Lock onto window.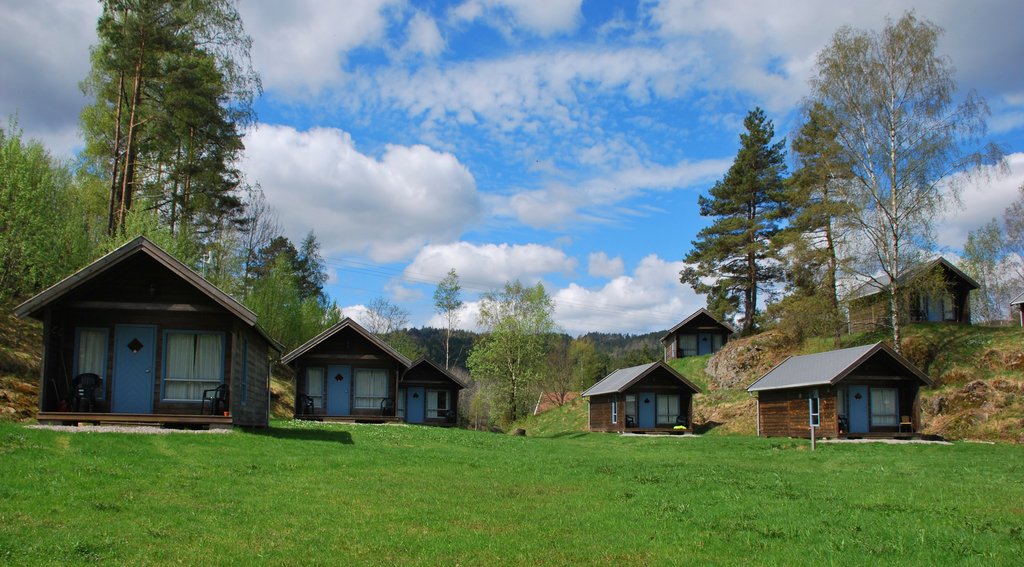
Locked: (342,357,404,416).
